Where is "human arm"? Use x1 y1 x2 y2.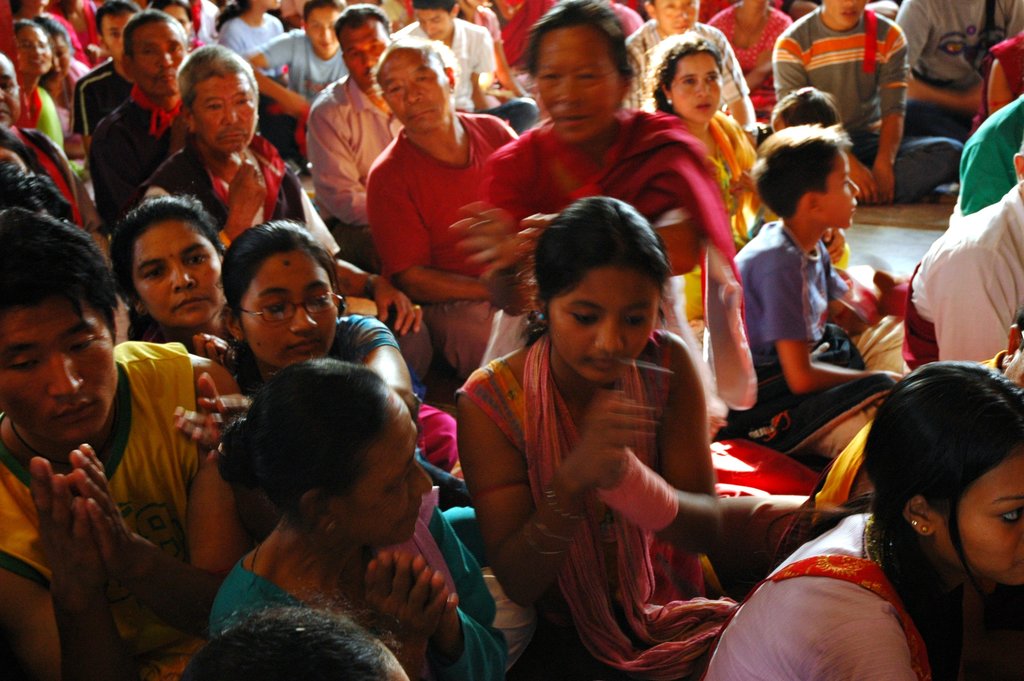
929 244 1023 363.
